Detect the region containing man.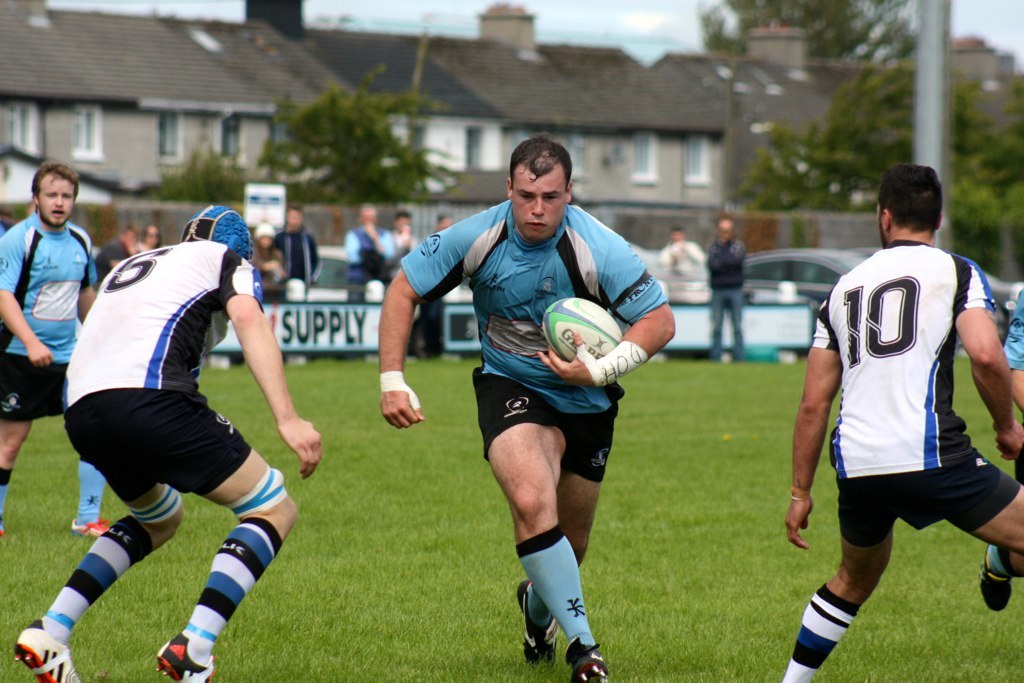
{"left": 275, "top": 206, "right": 322, "bottom": 363}.
